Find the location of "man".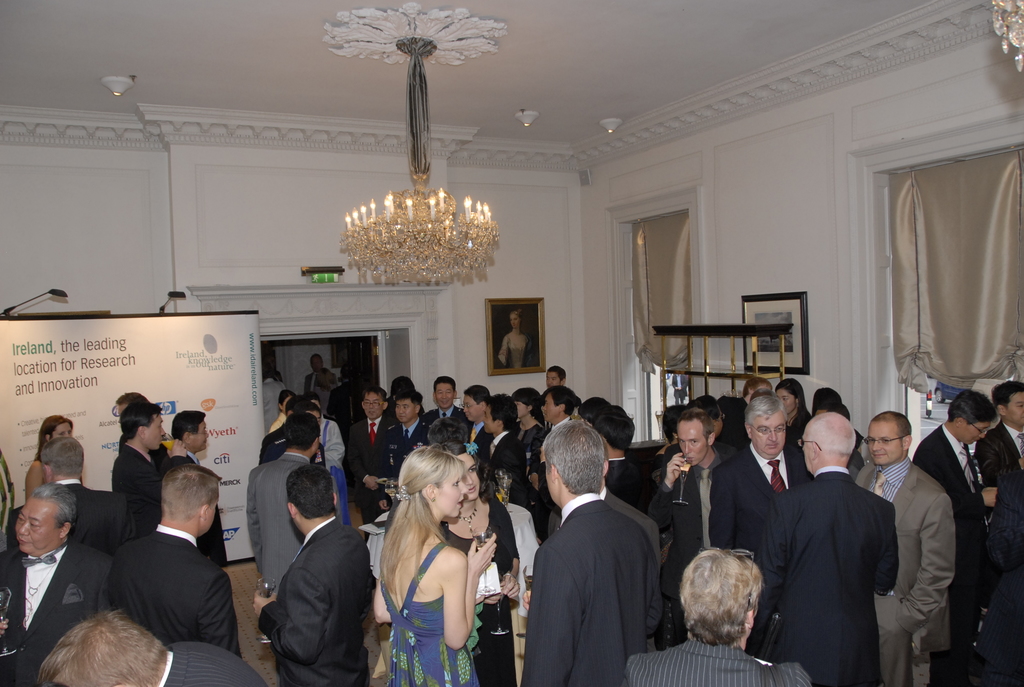
Location: 853 406 961 684.
